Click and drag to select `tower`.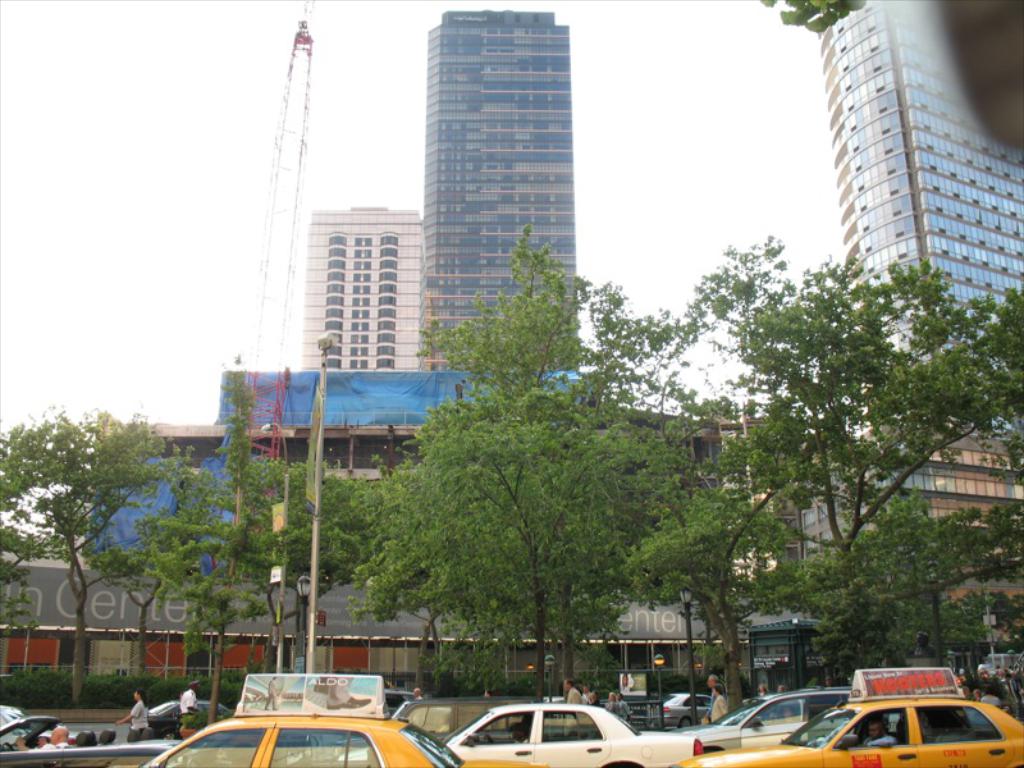
Selection: detection(297, 197, 425, 369).
